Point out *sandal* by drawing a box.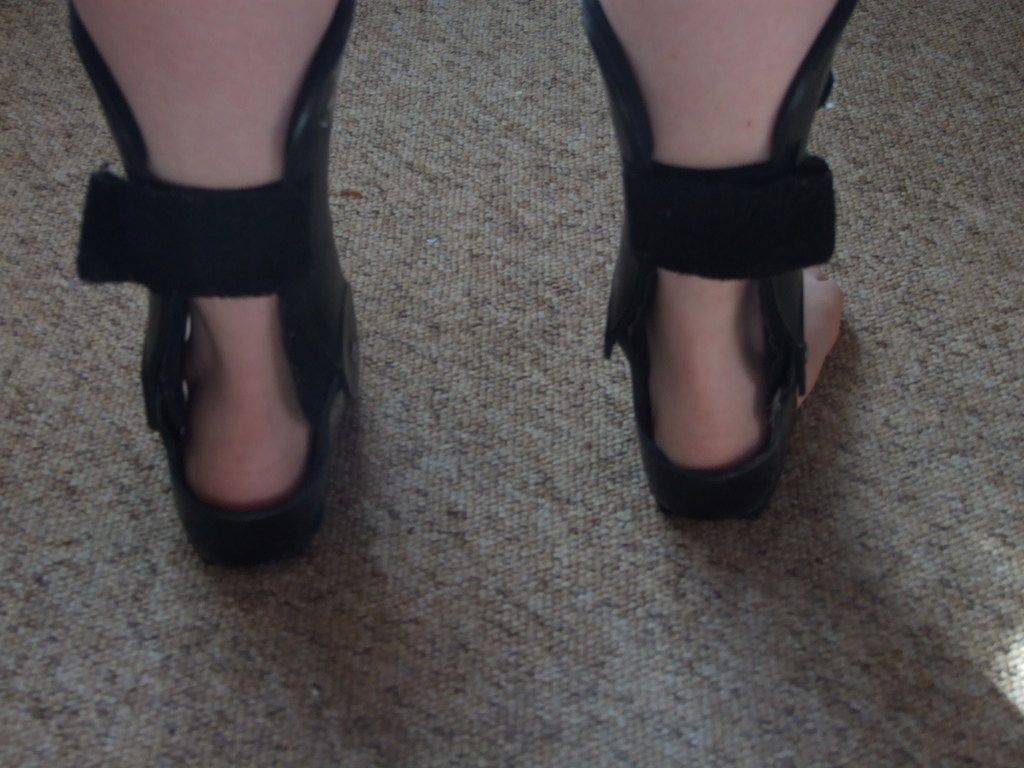
580,5,851,513.
